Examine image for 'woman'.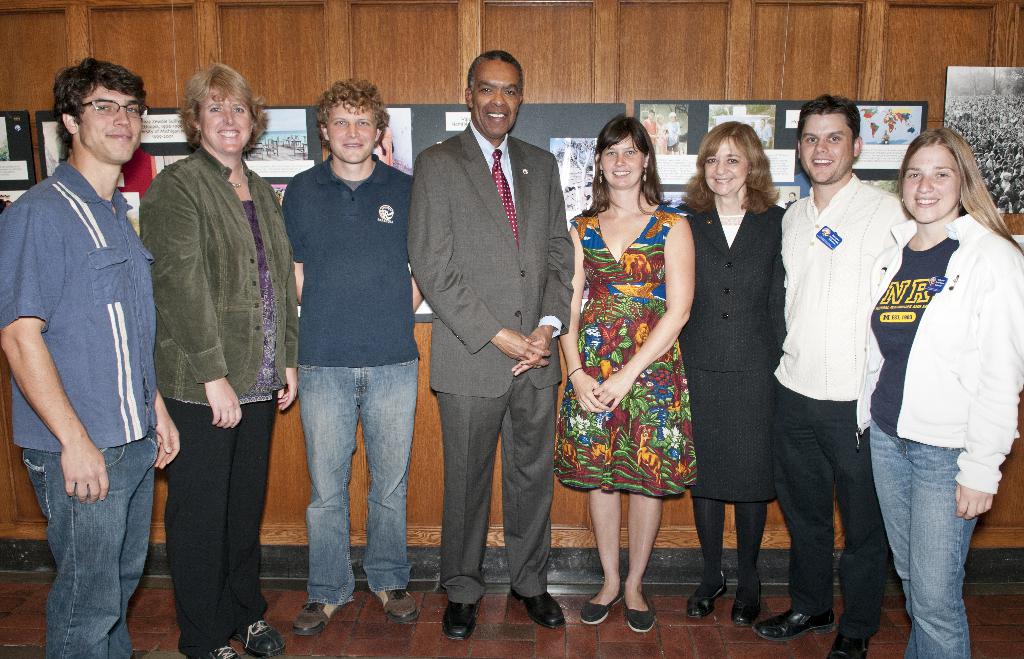
Examination result: 122,63,330,658.
